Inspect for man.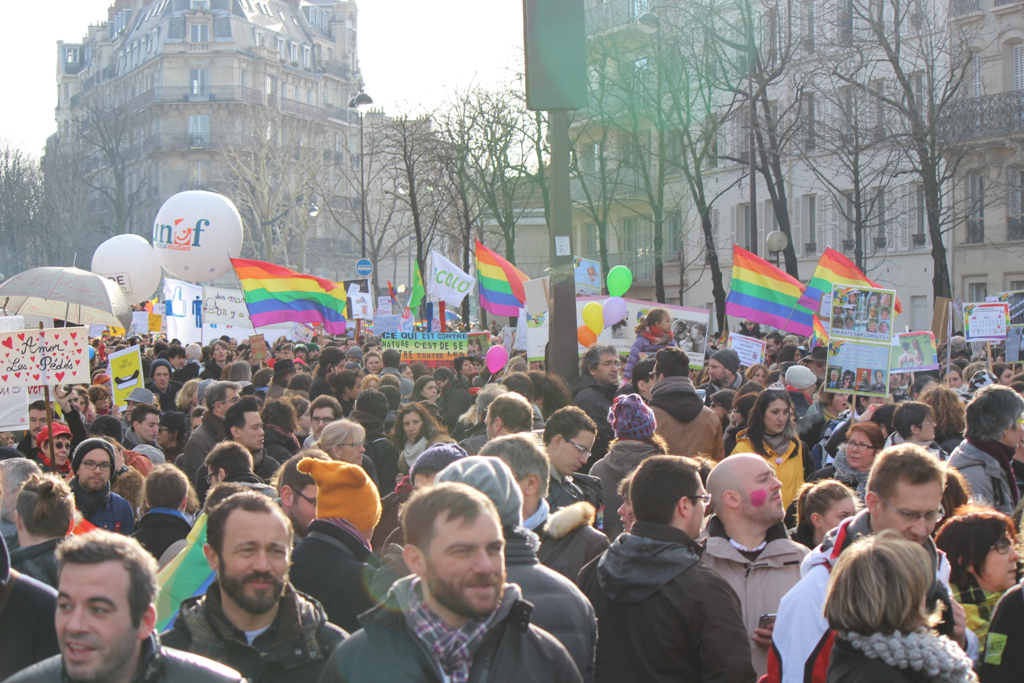
Inspection: <region>802, 342, 840, 392</region>.
